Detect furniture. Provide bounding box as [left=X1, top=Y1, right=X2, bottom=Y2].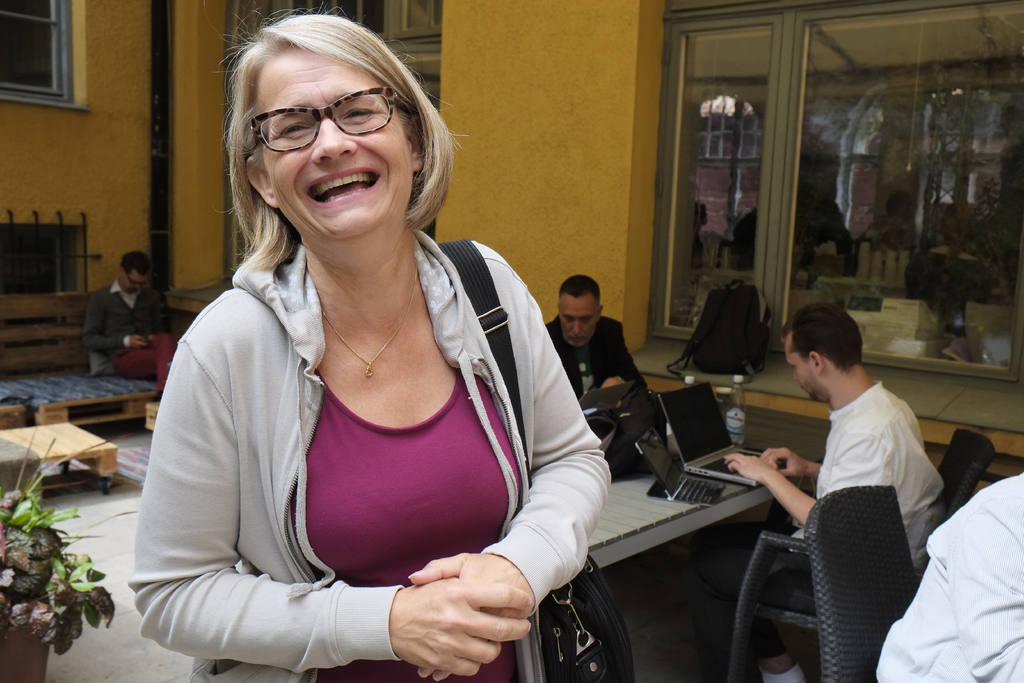
[left=587, top=420, right=777, bottom=575].
